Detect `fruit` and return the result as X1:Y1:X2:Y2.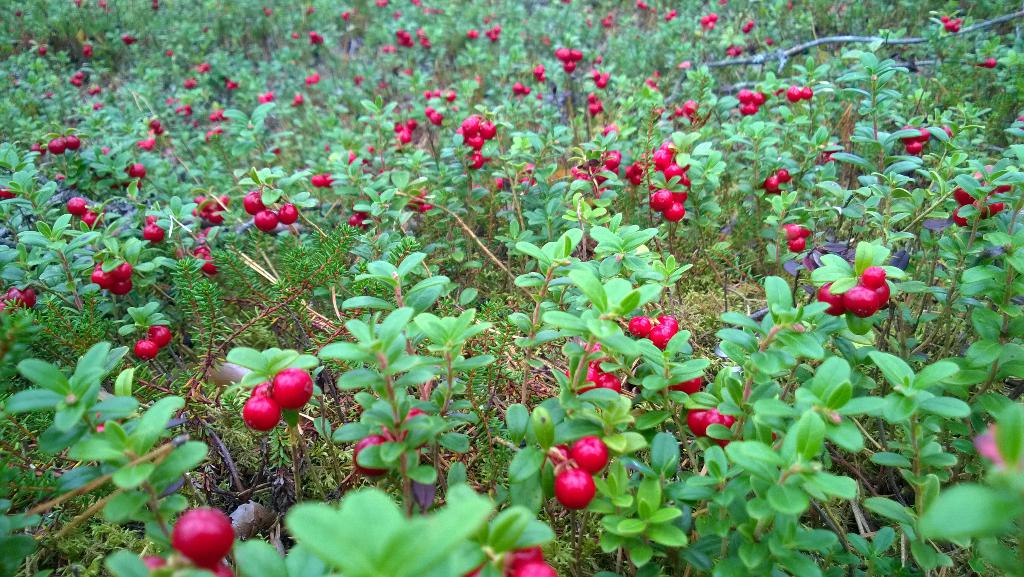
66:197:87:217.
